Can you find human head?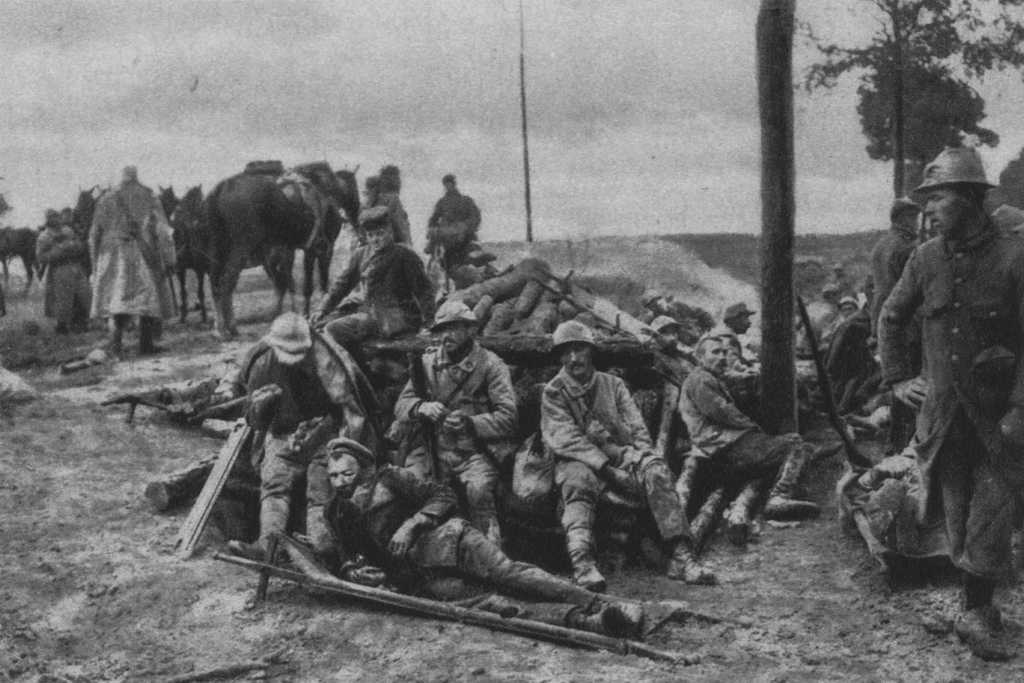
Yes, bounding box: detection(724, 300, 758, 336).
